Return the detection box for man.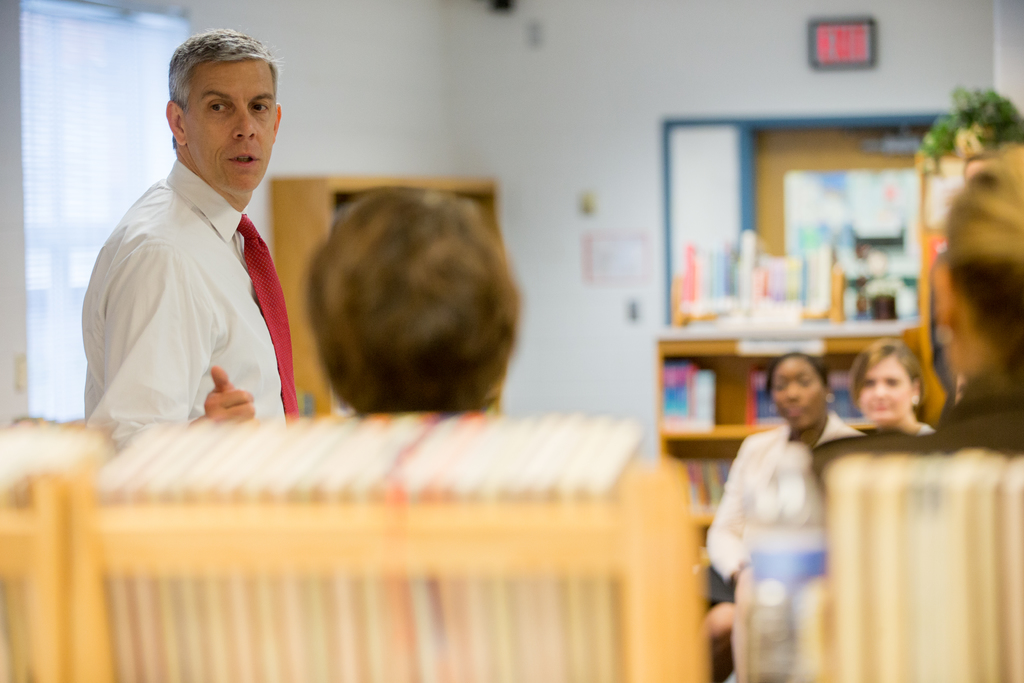
(79,29,312,477).
